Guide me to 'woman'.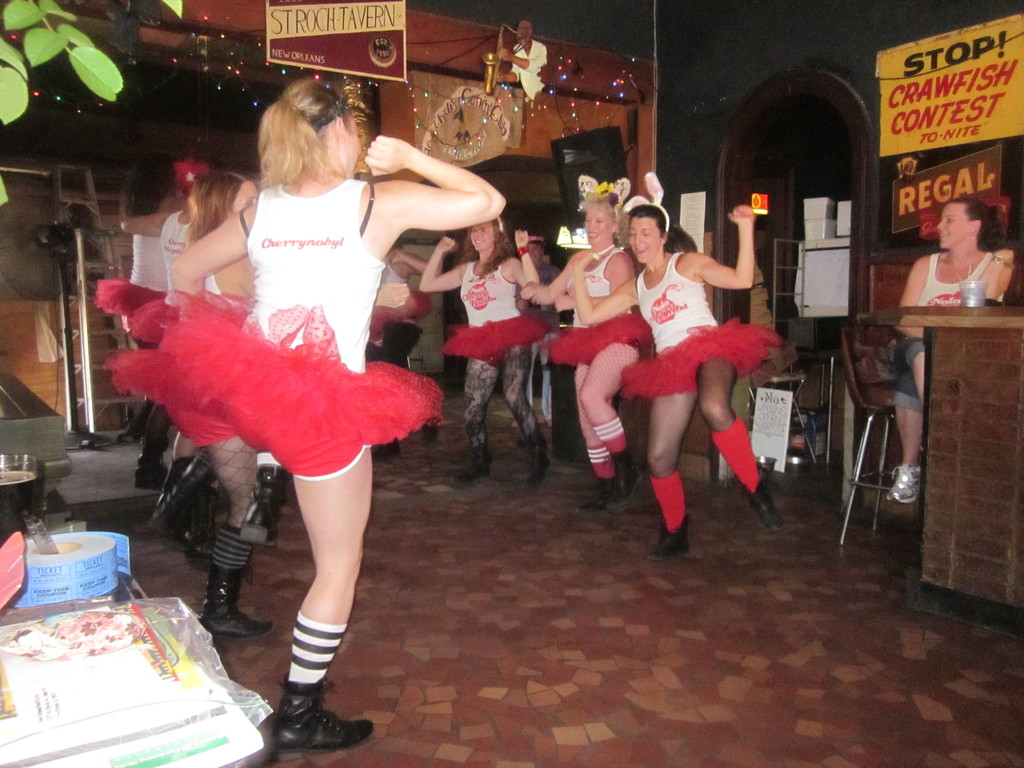
Guidance: detection(117, 166, 273, 648).
